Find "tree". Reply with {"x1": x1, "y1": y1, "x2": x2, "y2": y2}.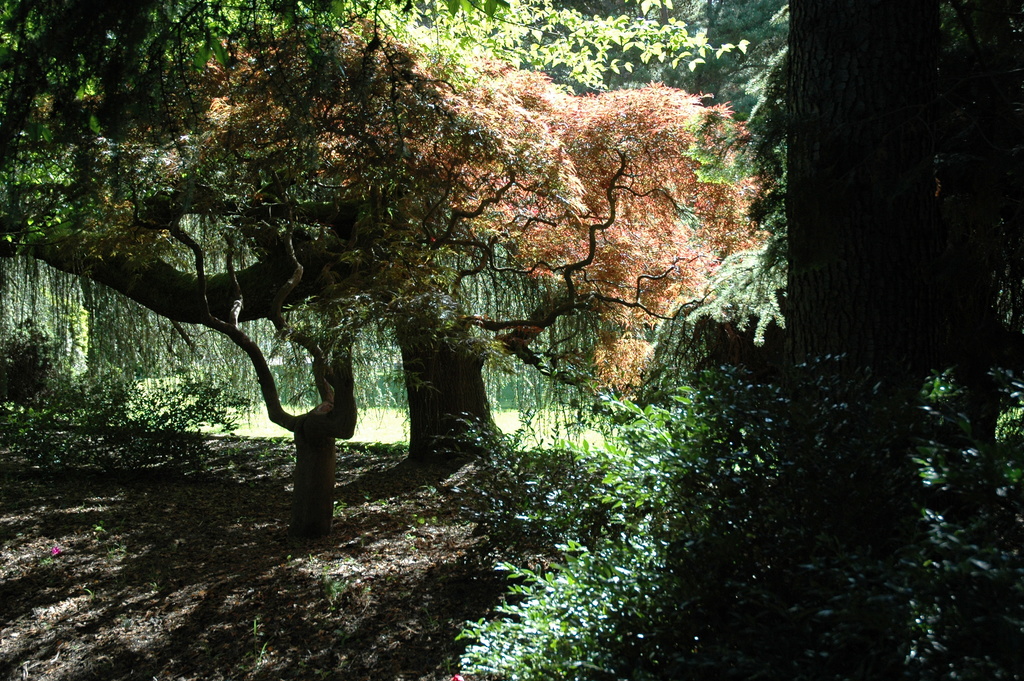
{"x1": 0, "y1": 222, "x2": 88, "y2": 385}.
